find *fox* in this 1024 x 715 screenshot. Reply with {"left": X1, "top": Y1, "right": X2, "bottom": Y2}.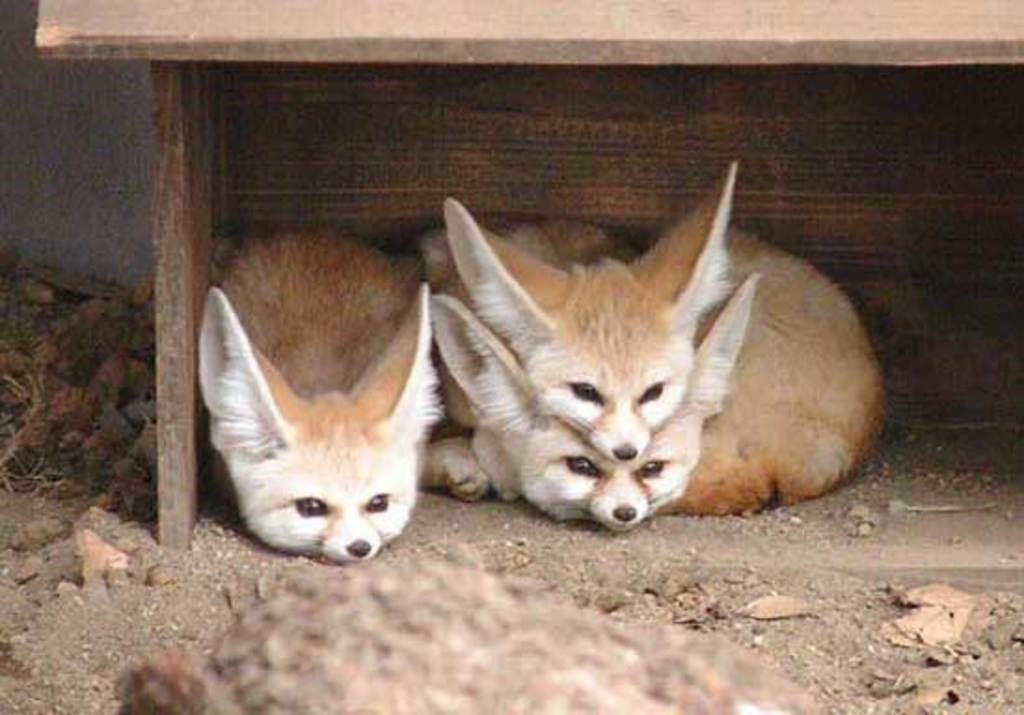
{"left": 195, "top": 223, "right": 488, "bottom": 566}.
